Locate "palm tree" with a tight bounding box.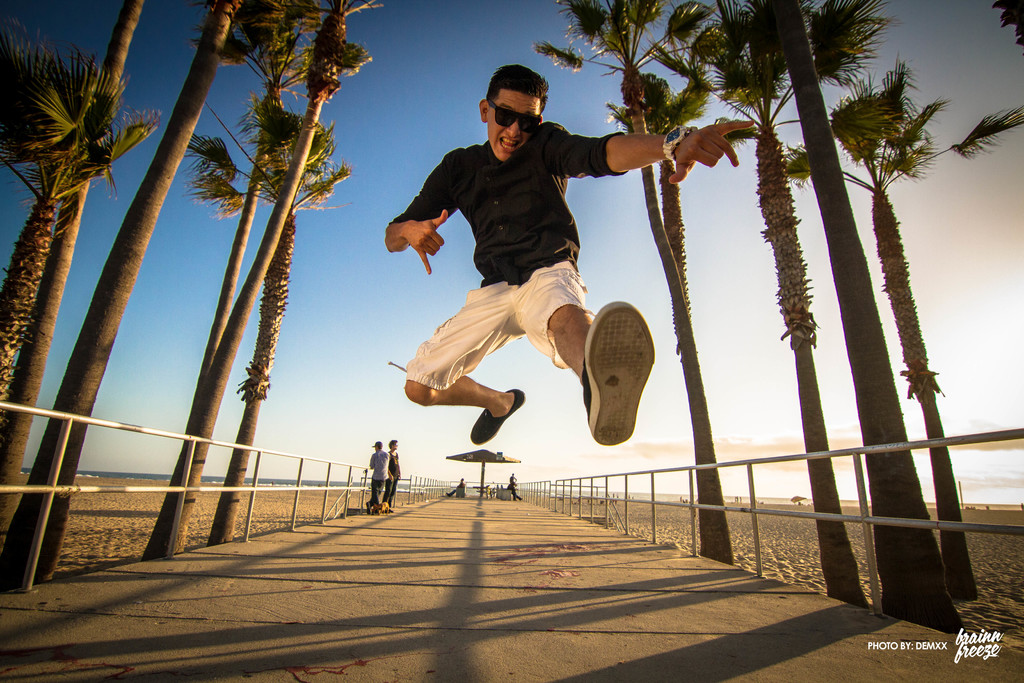
locate(537, 0, 713, 582).
